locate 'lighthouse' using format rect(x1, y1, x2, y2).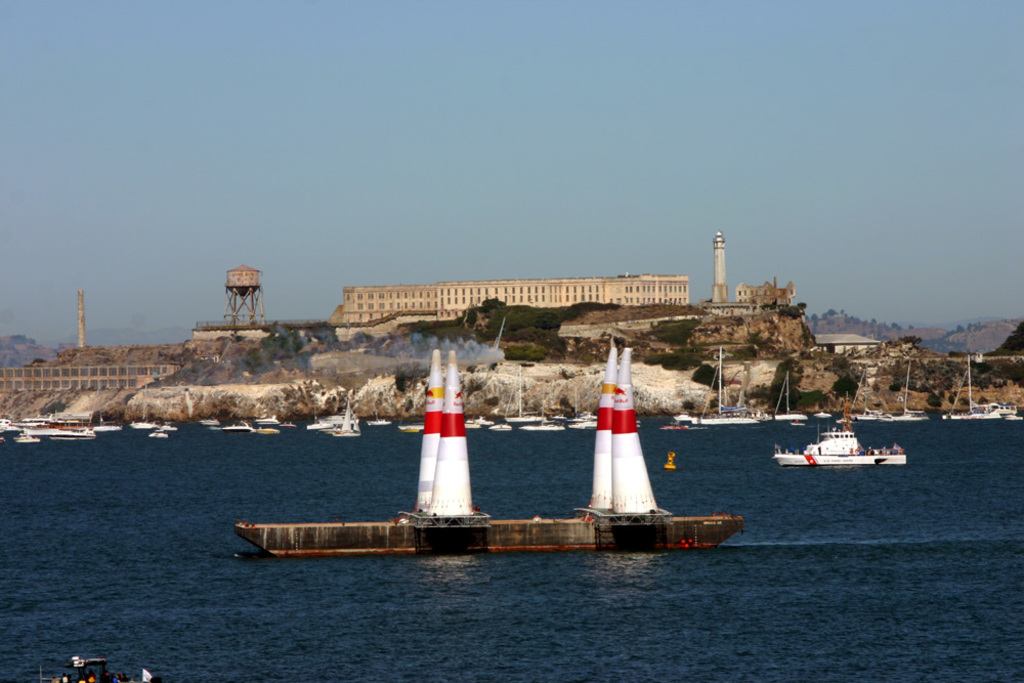
rect(568, 351, 702, 544).
